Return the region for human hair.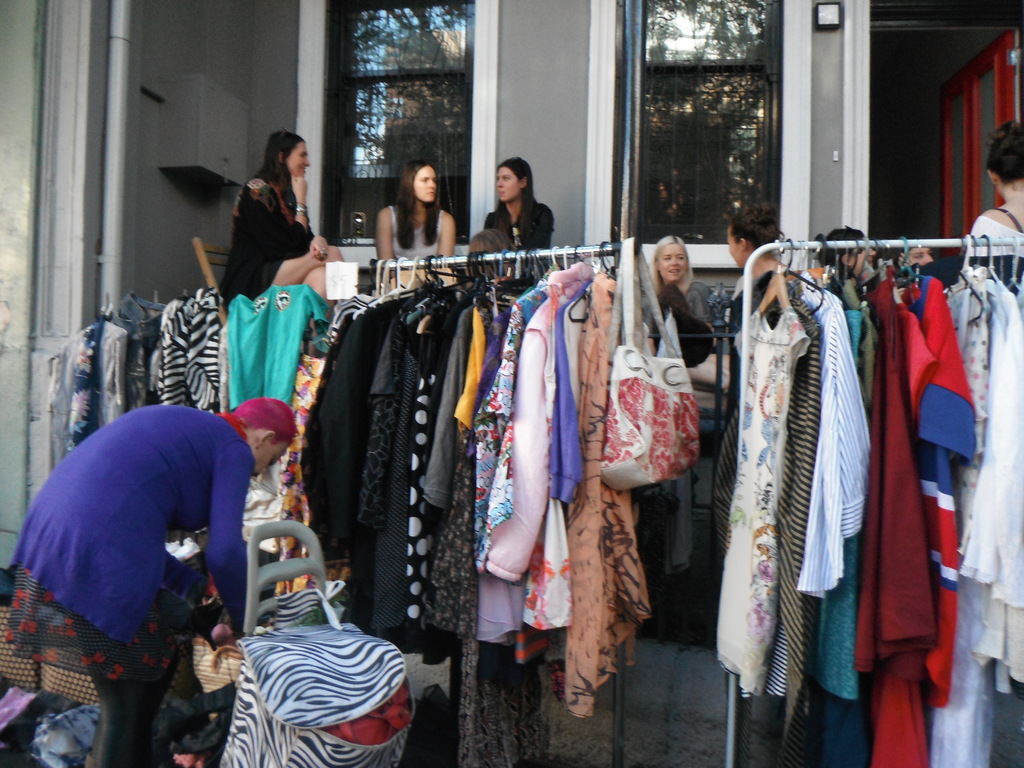
<box>392,159,444,250</box>.
